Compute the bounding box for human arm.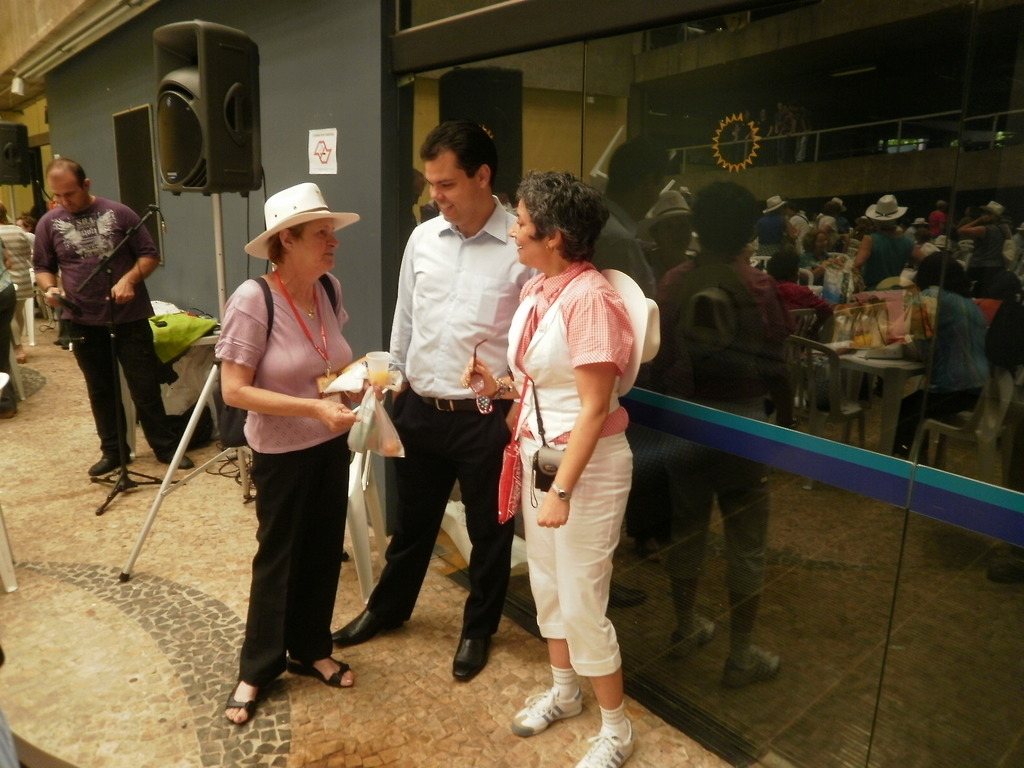
385/239/417/420.
